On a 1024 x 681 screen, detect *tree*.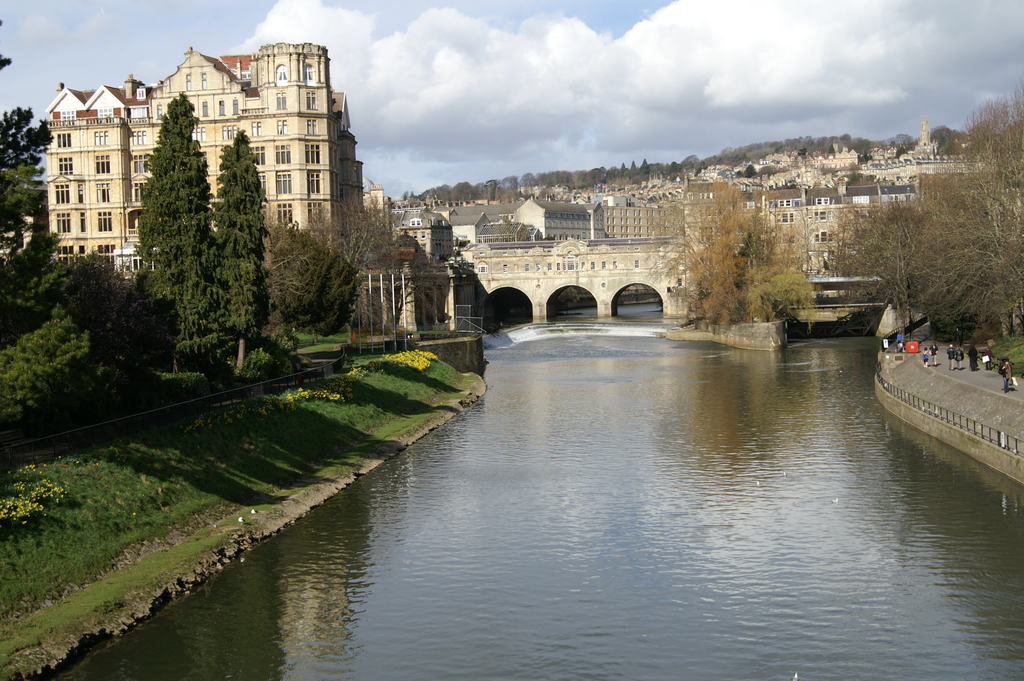
detection(906, 168, 1006, 361).
